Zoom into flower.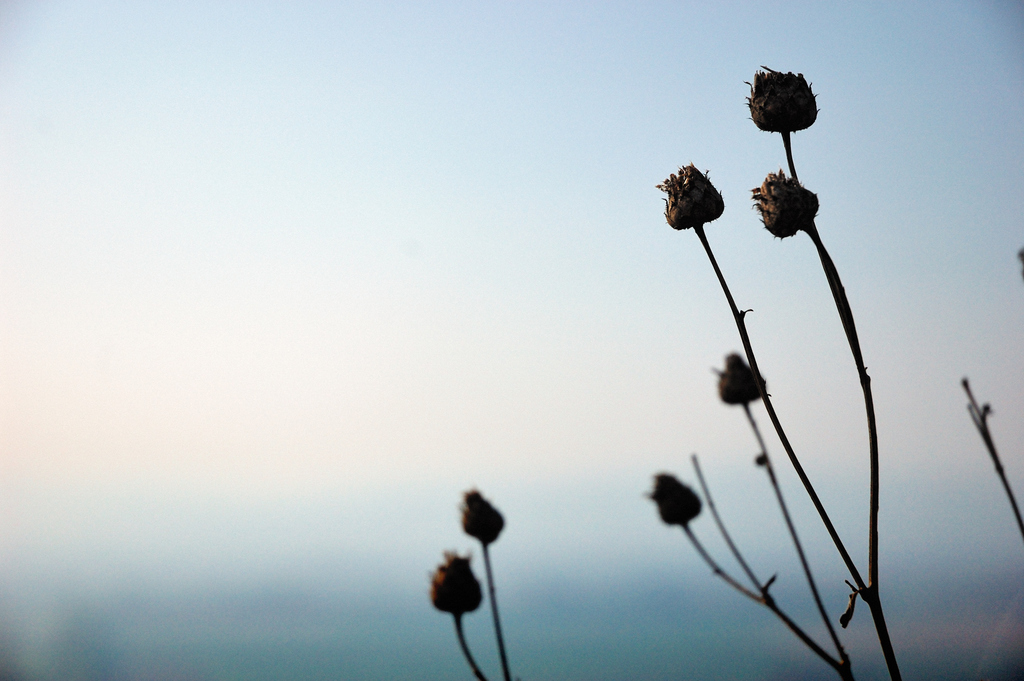
Zoom target: (460,490,506,545).
